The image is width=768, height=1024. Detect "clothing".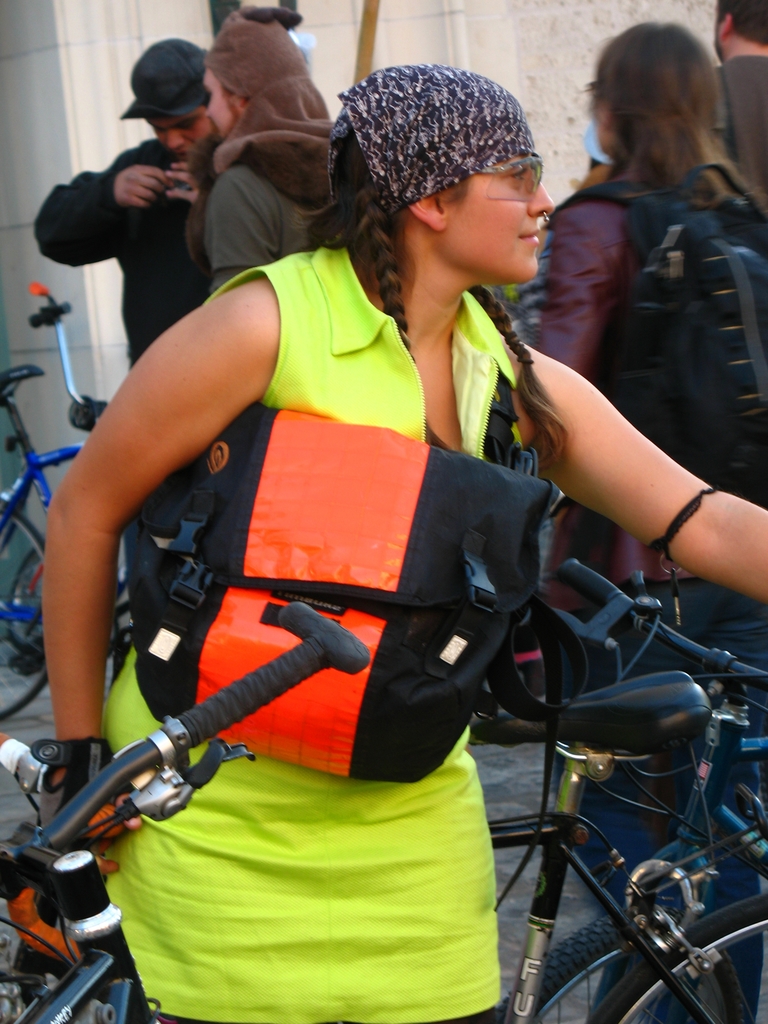
Detection: (left=717, top=53, right=767, bottom=237).
